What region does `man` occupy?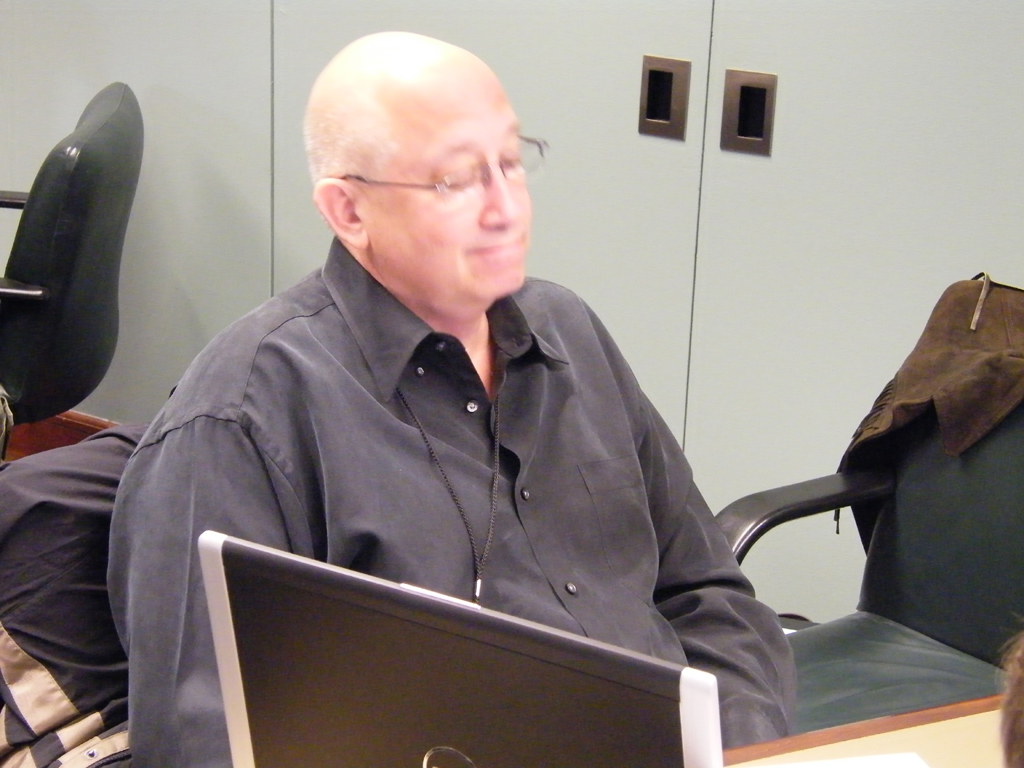
[124,59,821,740].
